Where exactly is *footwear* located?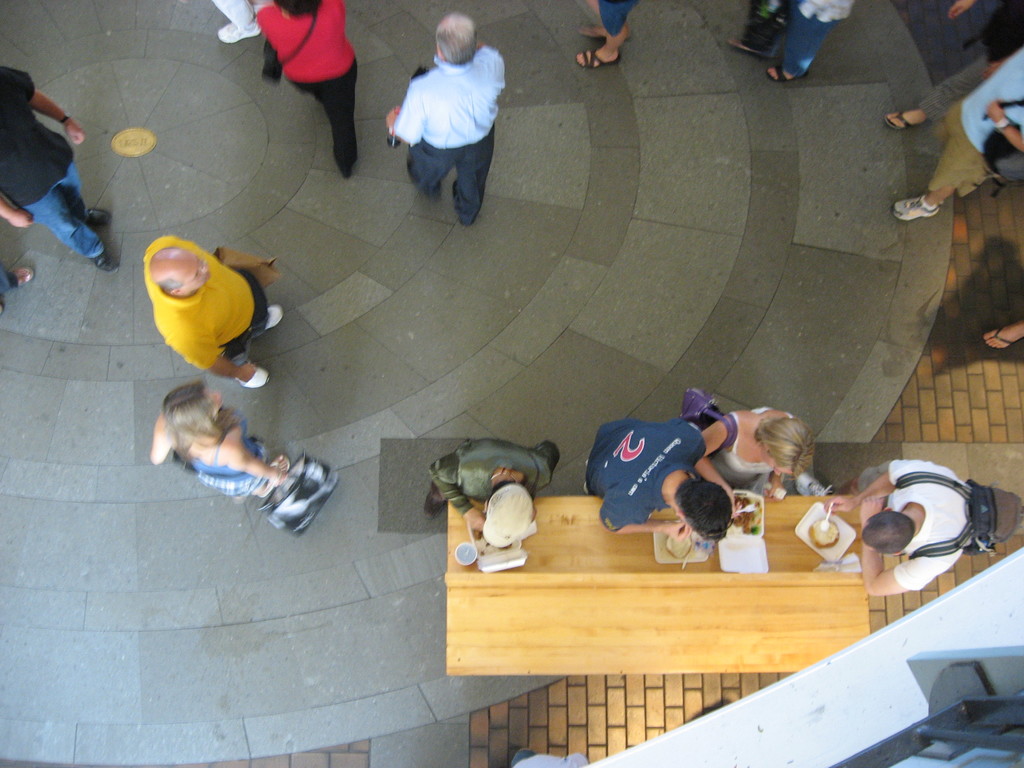
Its bounding box is [983, 327, 1012, 349].
